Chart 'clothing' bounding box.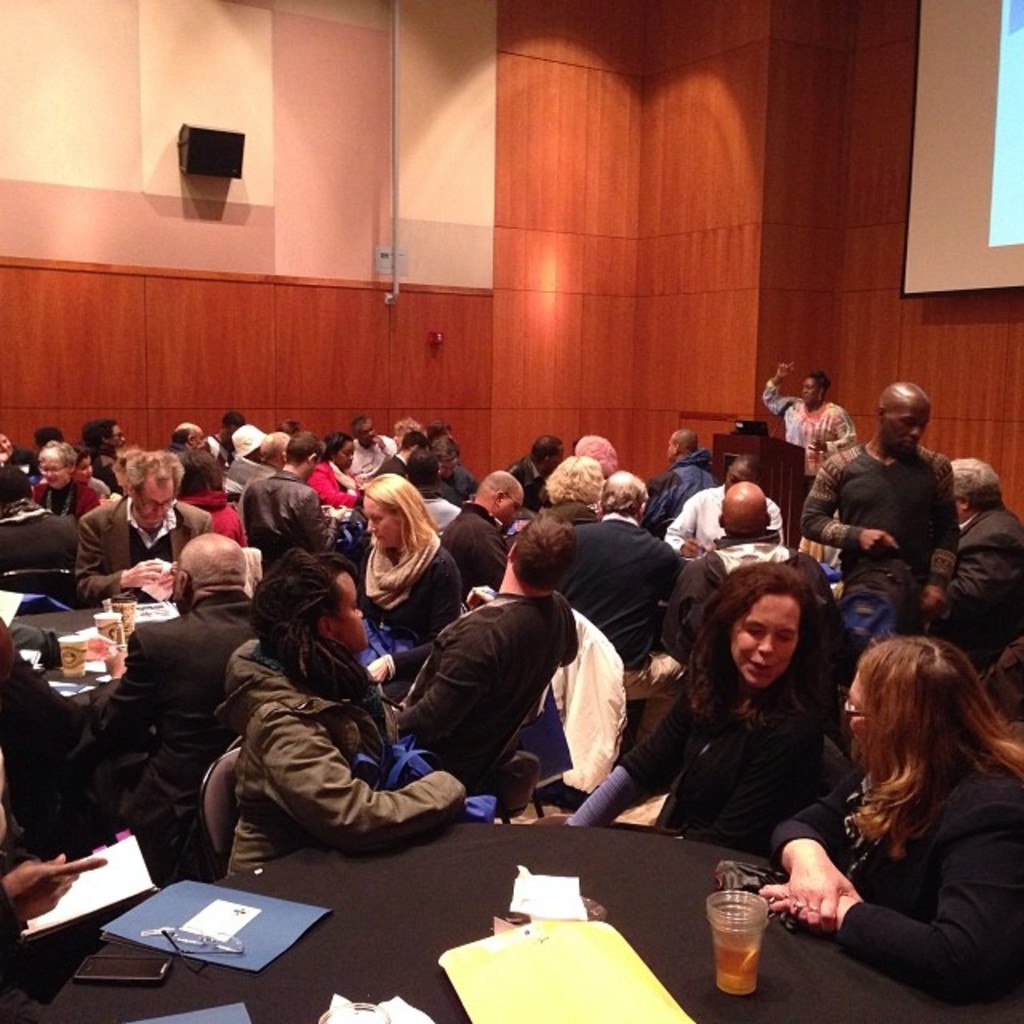
Charted: 758/376/859/514.
